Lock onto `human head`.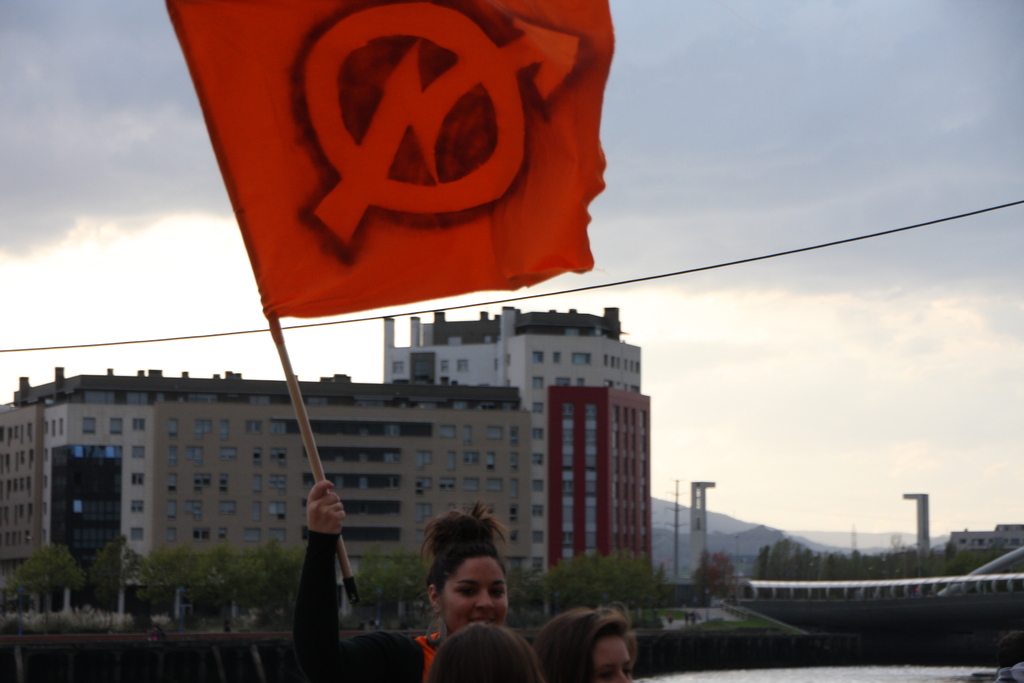
Locked: bbox=[429, 623, 550, 682].
